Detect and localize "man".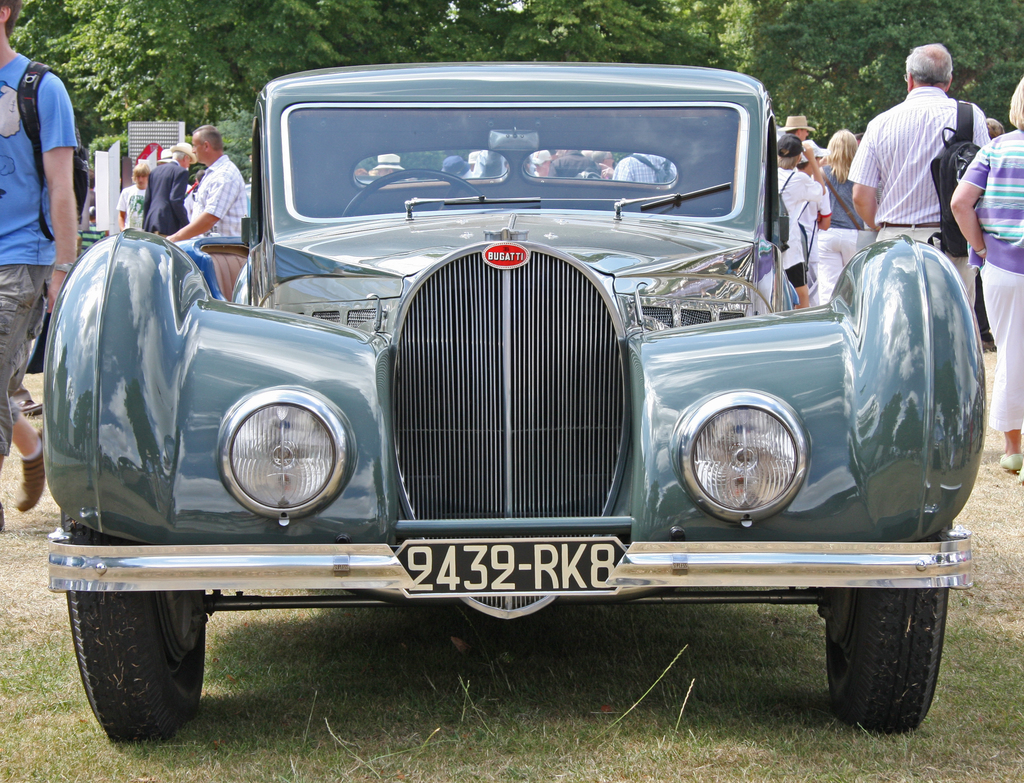
Localized at 850 39 992 306.
